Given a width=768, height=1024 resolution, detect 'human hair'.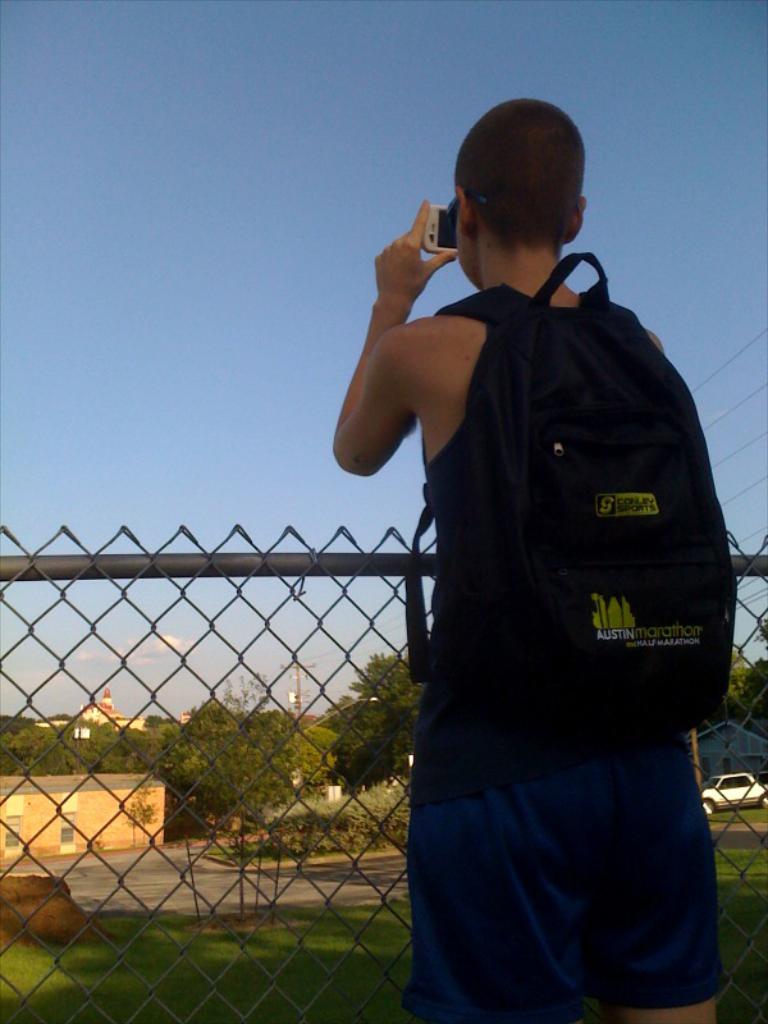
<bbox>445, 97, 594, 253</bbox>.
